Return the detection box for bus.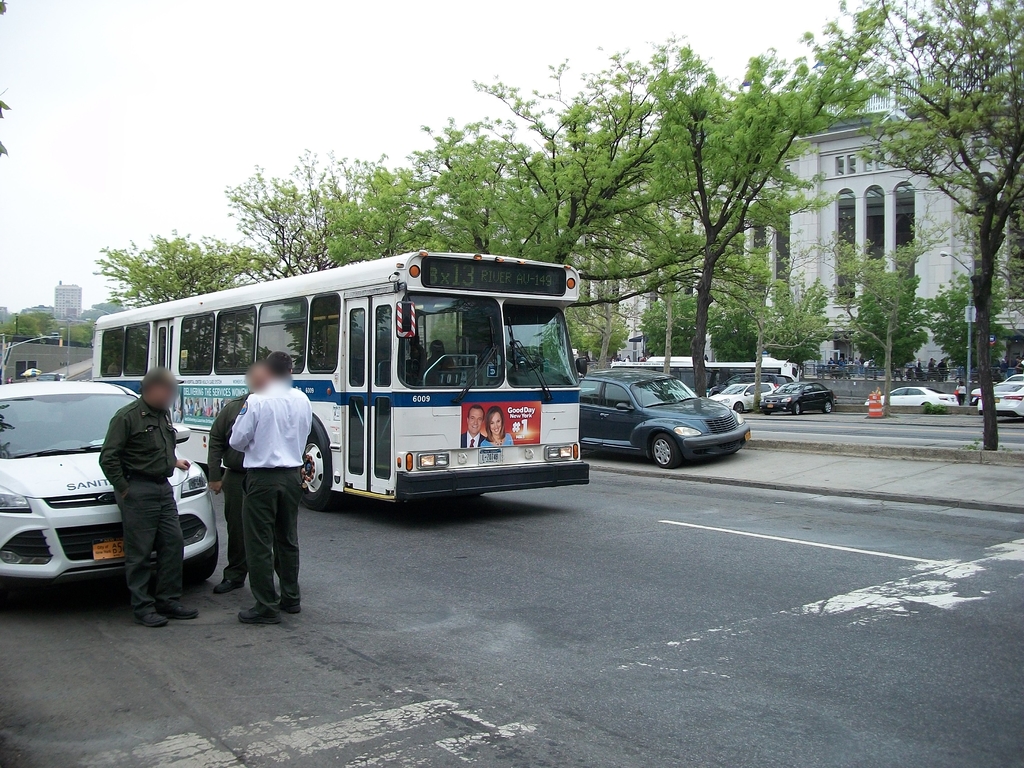
rect(90, 253, 589, 511).
